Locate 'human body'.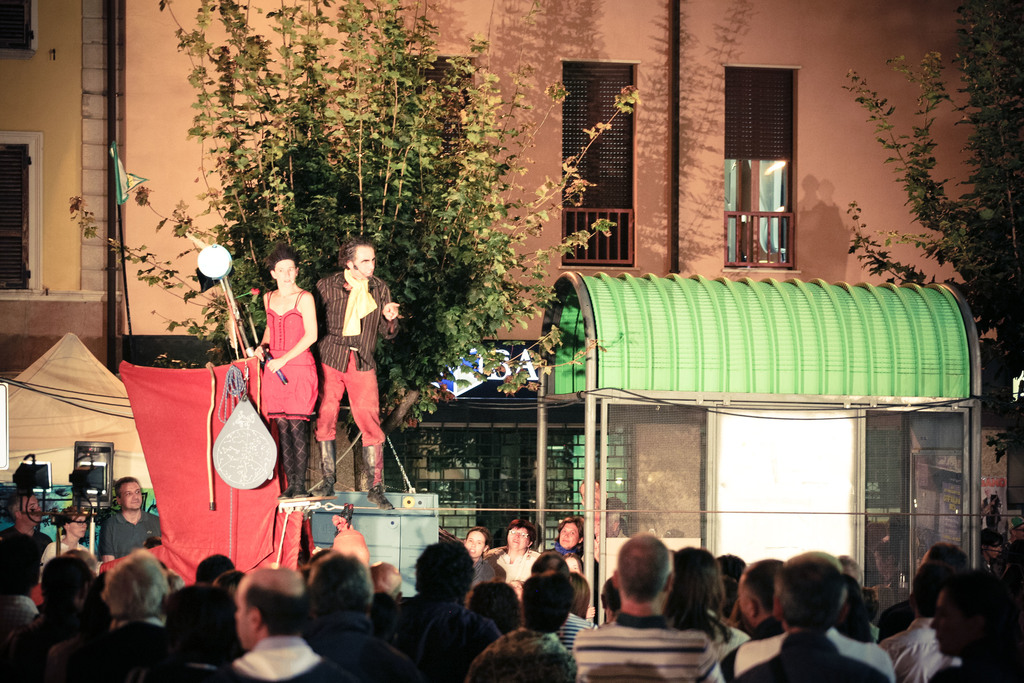
Bounding box: x1=900 y1=628 x2=959 y2=682.
